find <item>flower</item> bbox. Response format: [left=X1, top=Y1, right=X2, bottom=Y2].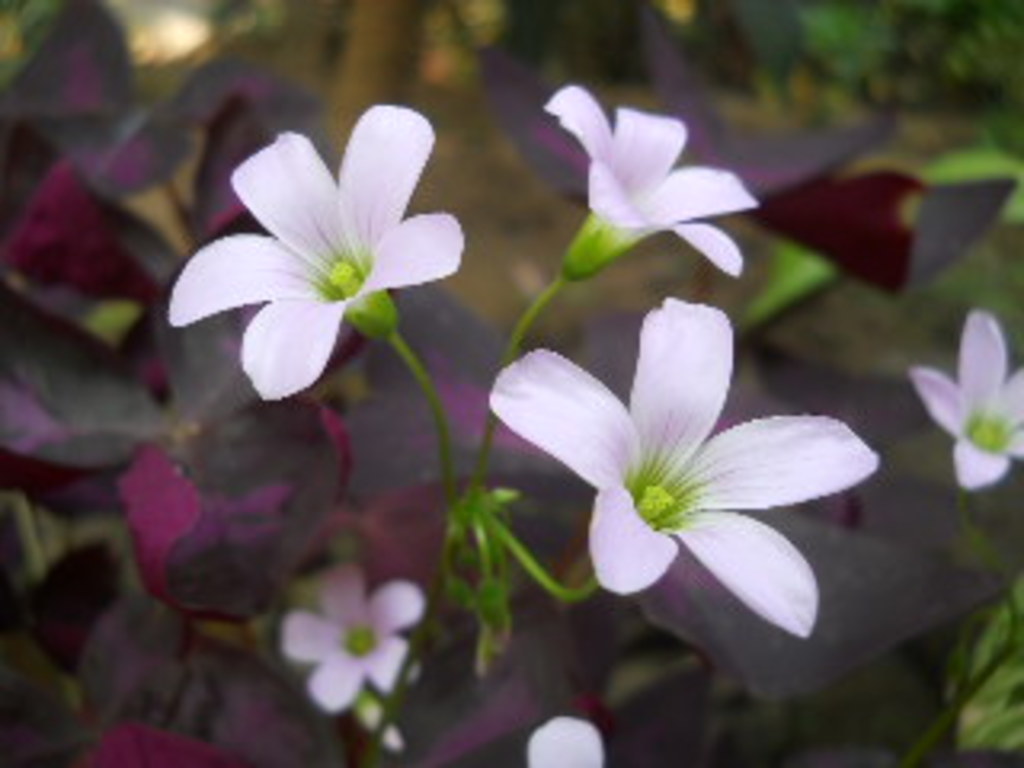
[left=480, top=291, right=883, bottom=637].
